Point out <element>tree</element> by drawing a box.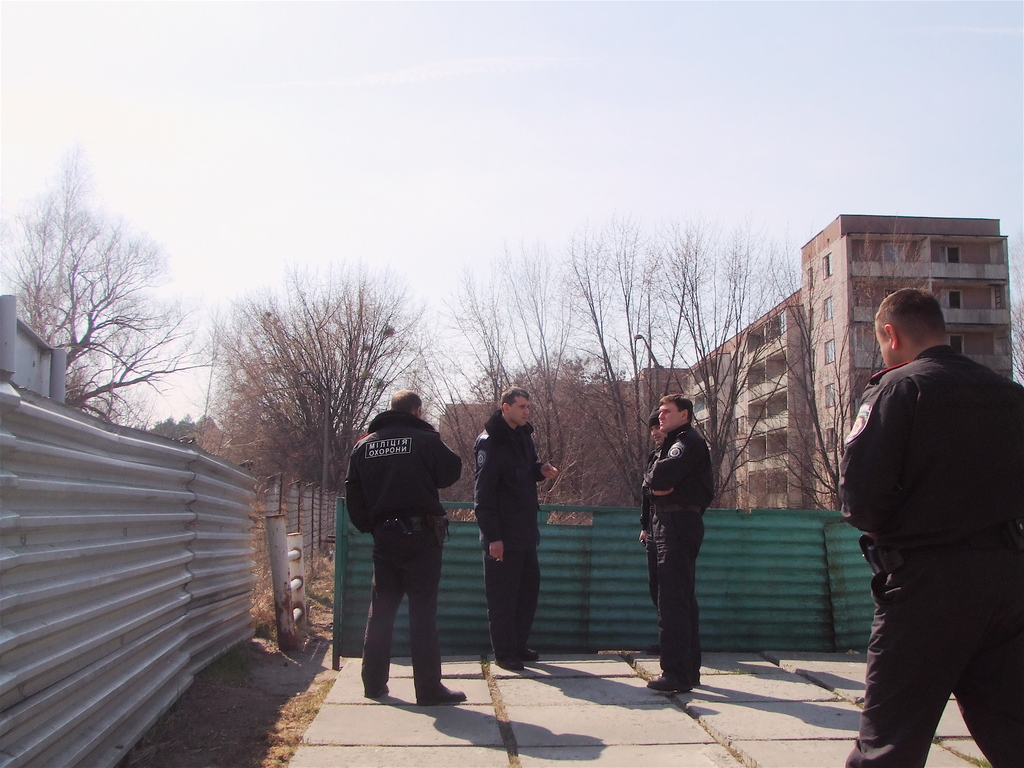
Rect(0, 150, 212, 440).
